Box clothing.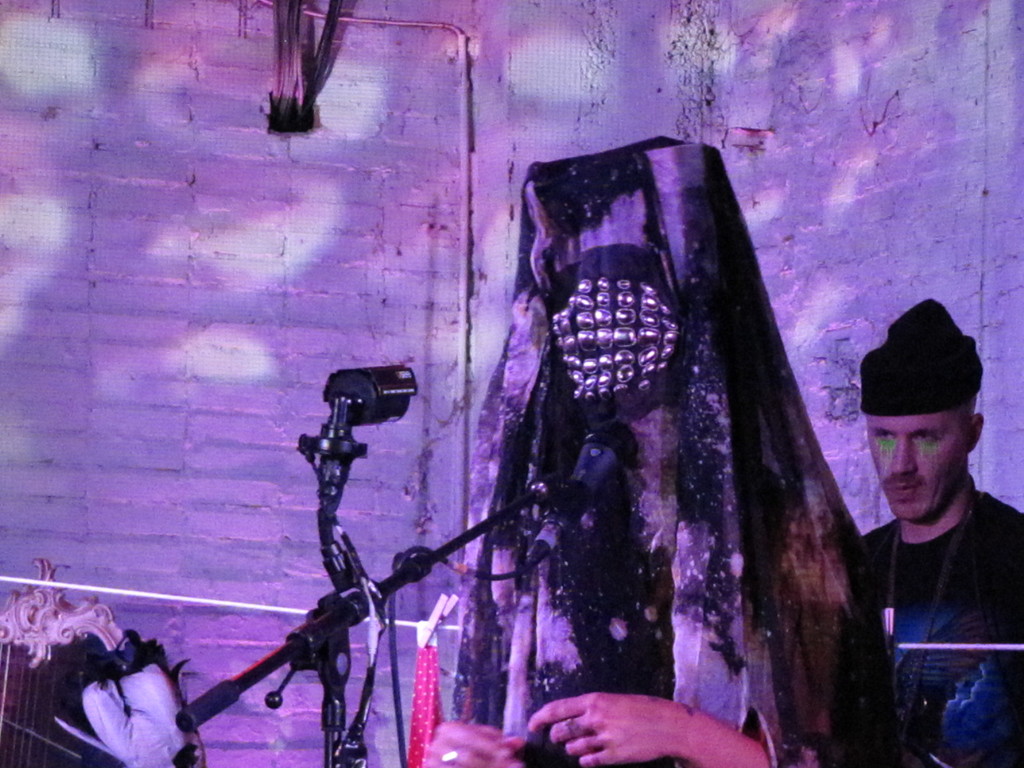
<bbox>864, 481, 1023, 758</bbox>.
